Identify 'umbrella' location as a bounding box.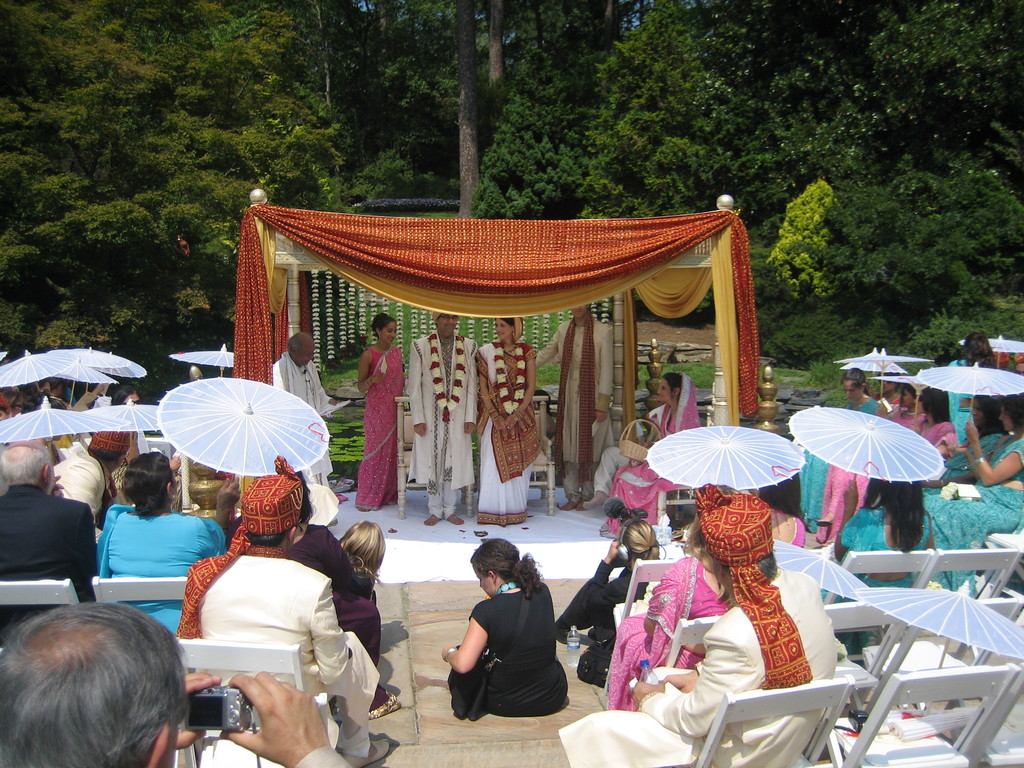
l=852, t=580, r=1023, b=665.
